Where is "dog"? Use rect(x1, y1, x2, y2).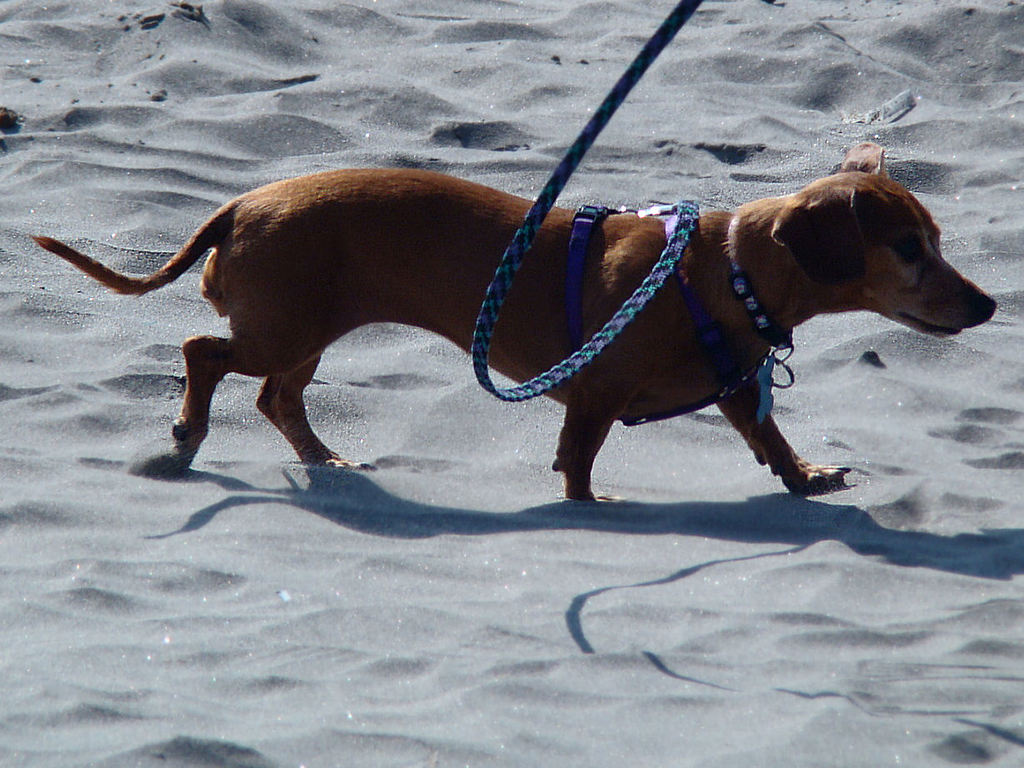
rect(27, 164, 999, 498).
